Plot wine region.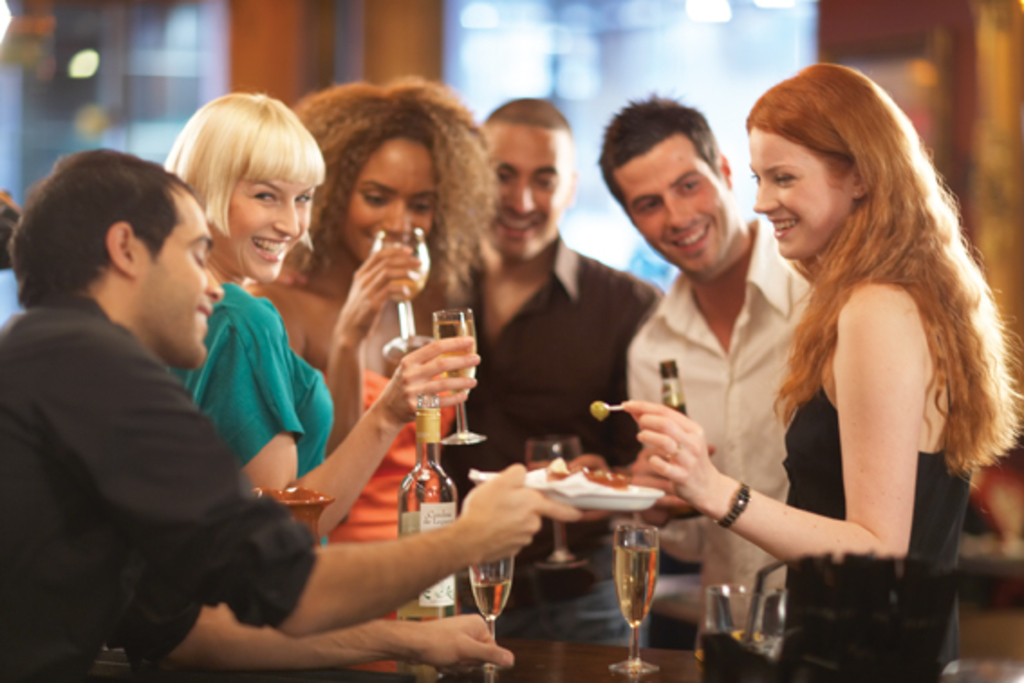
Plotted at locate(527, 457, 574, 468).
